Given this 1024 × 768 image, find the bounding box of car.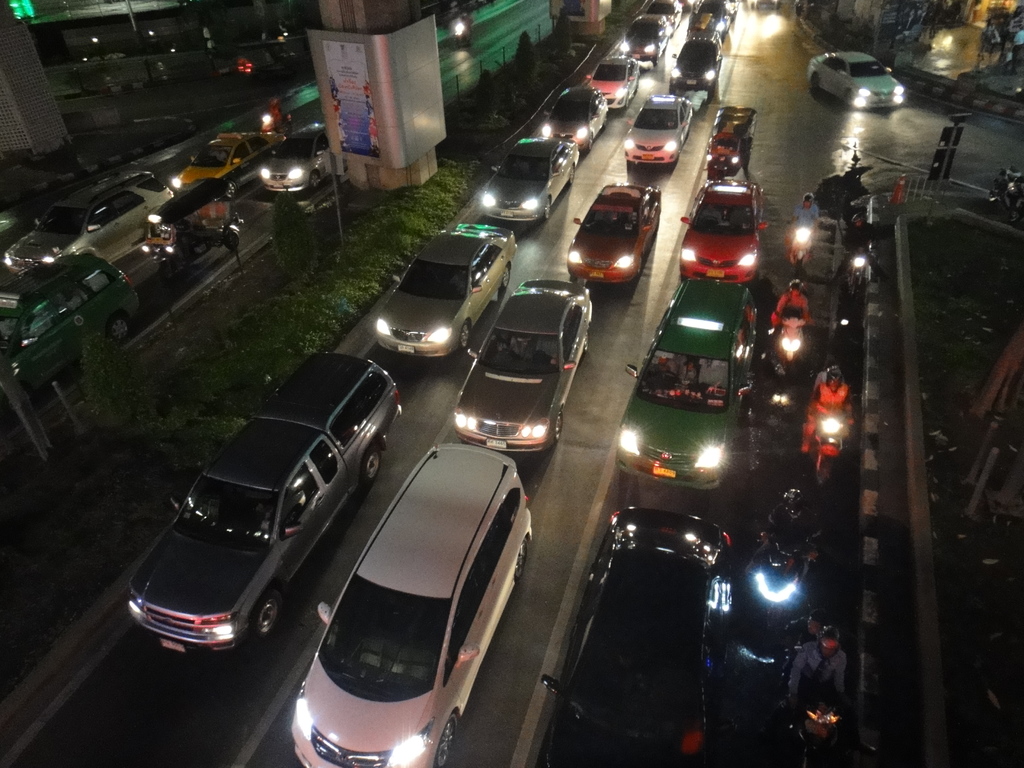
[634, 0, 685, 38].
